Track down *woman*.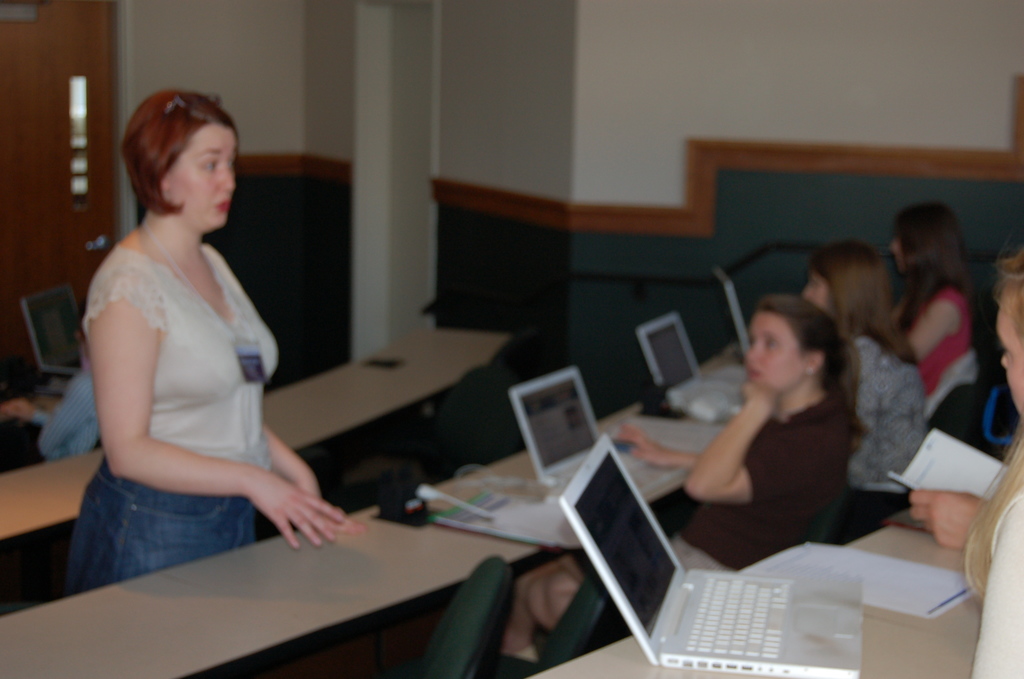
Tracked to 886/200/986/420.
